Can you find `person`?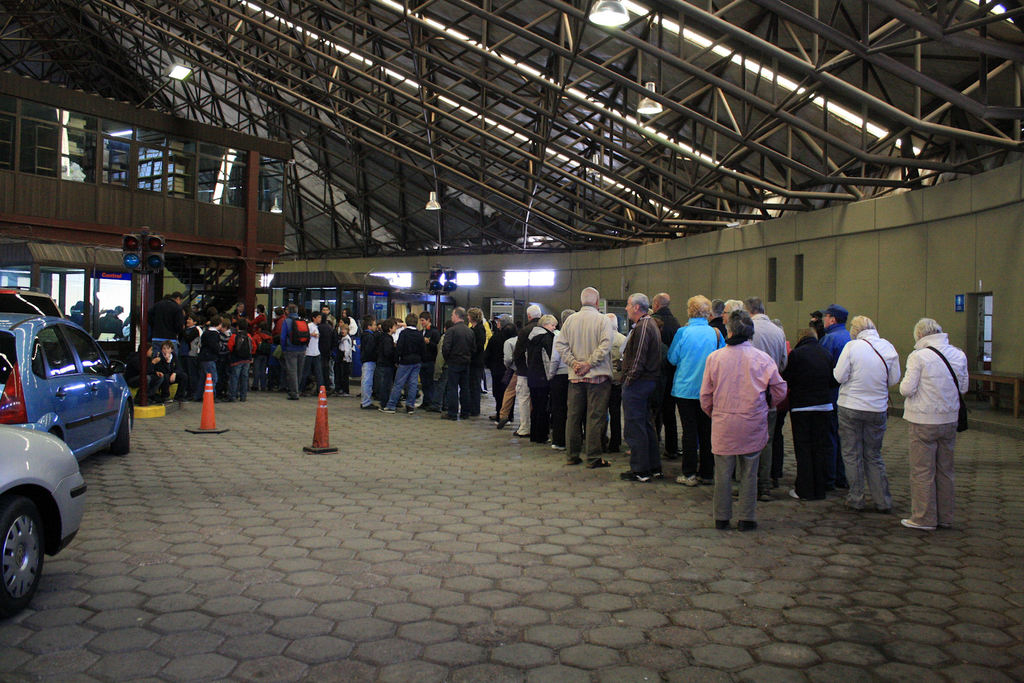
Yes, bounding box: rect(646, 291, 678, 463).
